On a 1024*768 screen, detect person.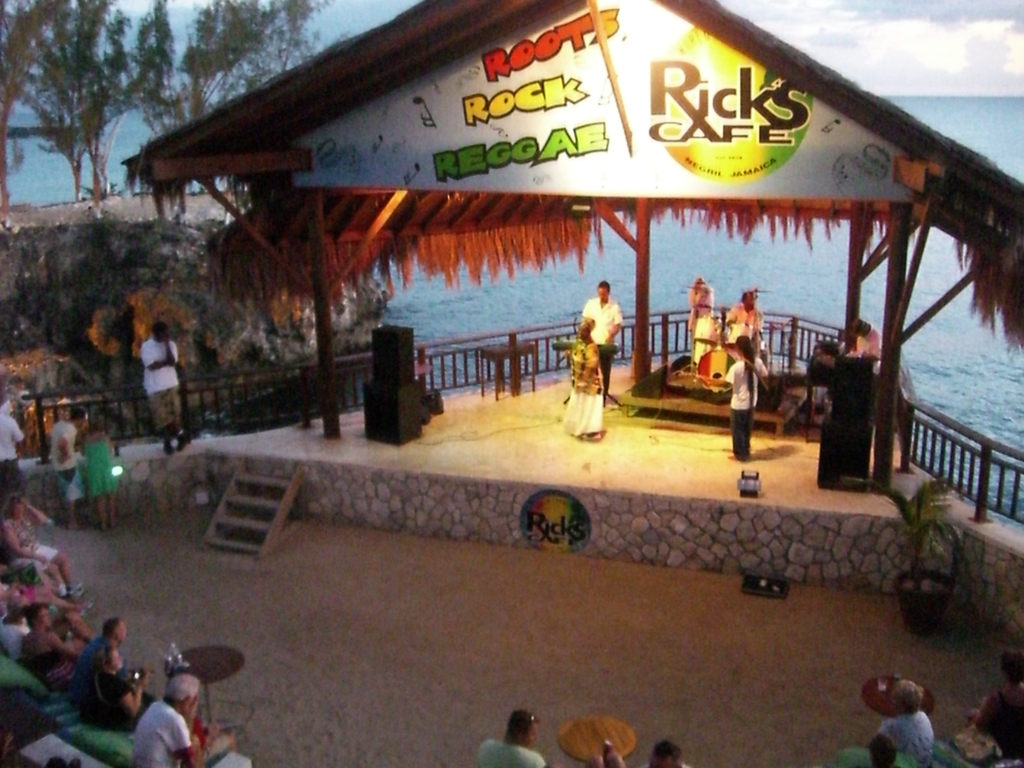
bbox=[815, 338, 849, 392].
